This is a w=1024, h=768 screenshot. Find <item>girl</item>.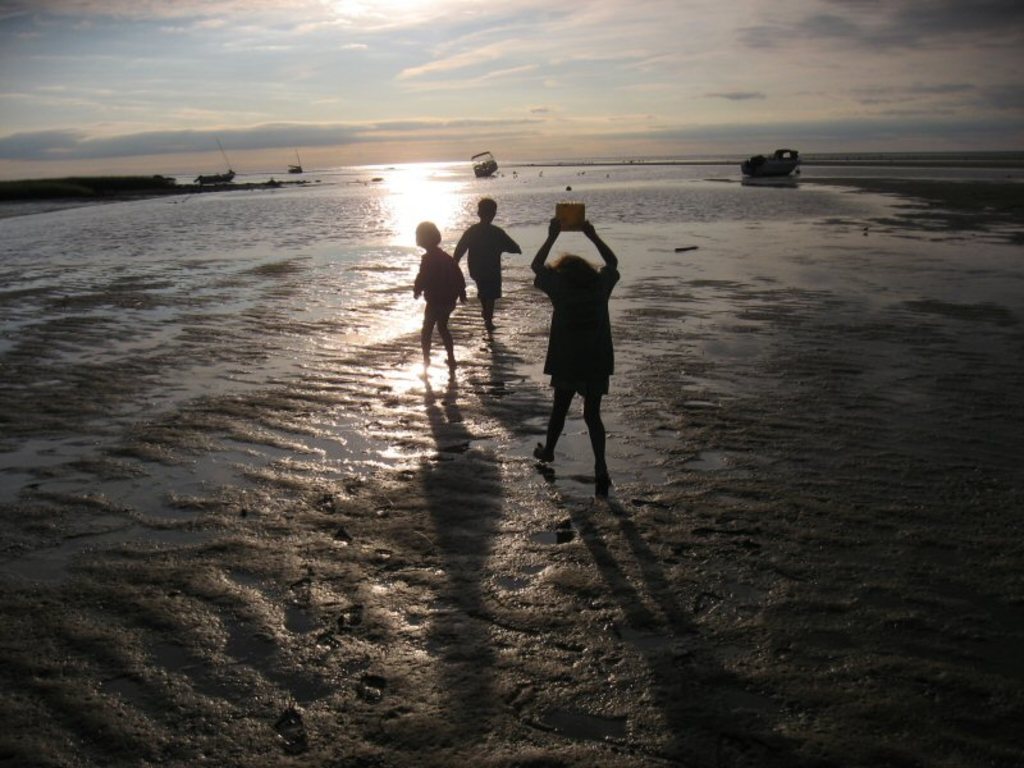
Bounding box: 411/220/470/369.
